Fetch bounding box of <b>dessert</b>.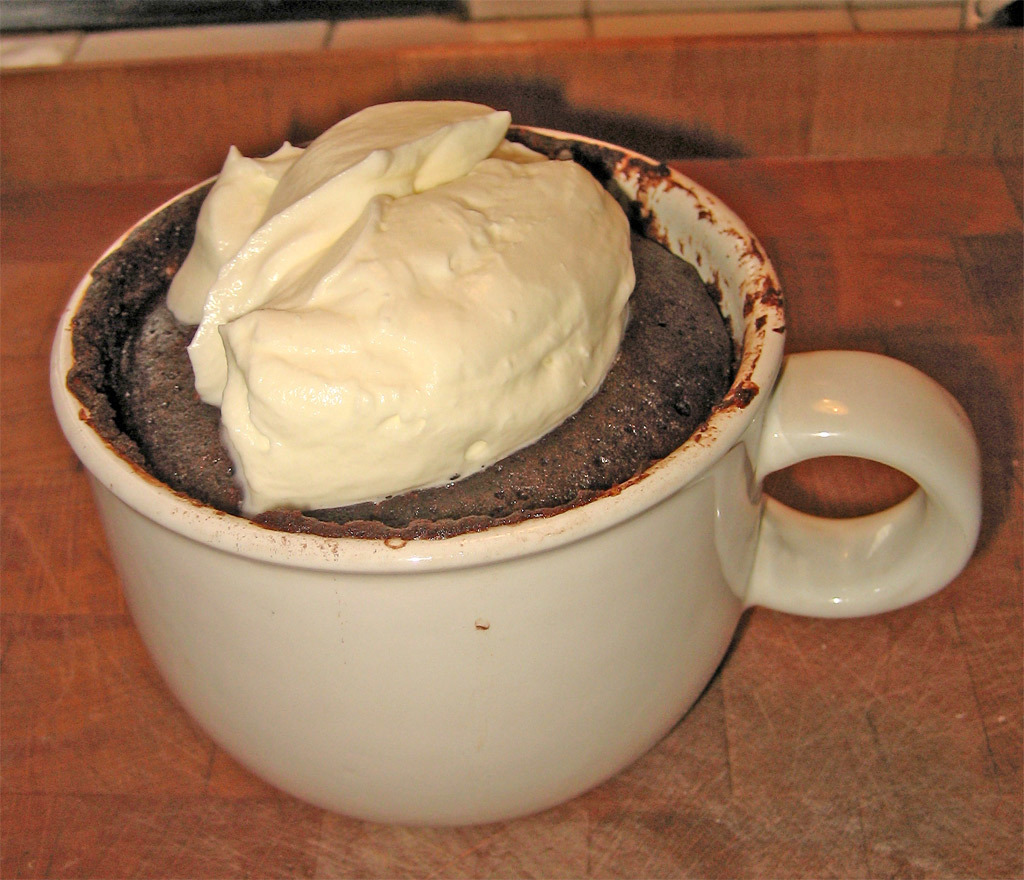
Bbox: 73, 141, 848, 785.
